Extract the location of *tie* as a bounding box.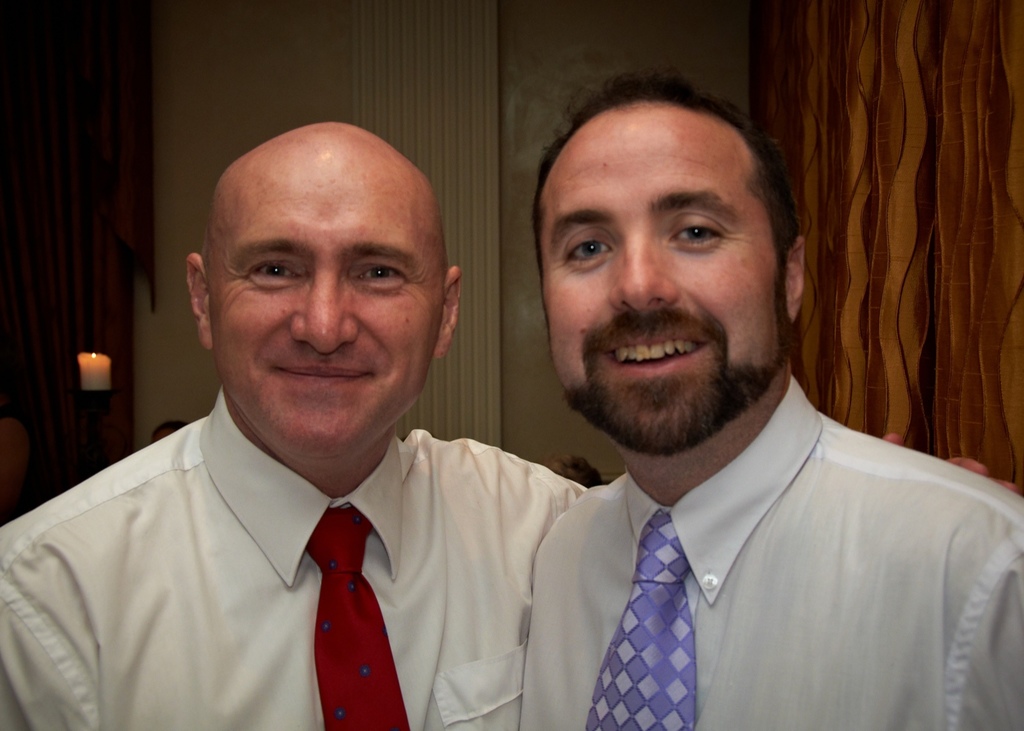
<bbox>587, 510, 697, 730</bbox>.
